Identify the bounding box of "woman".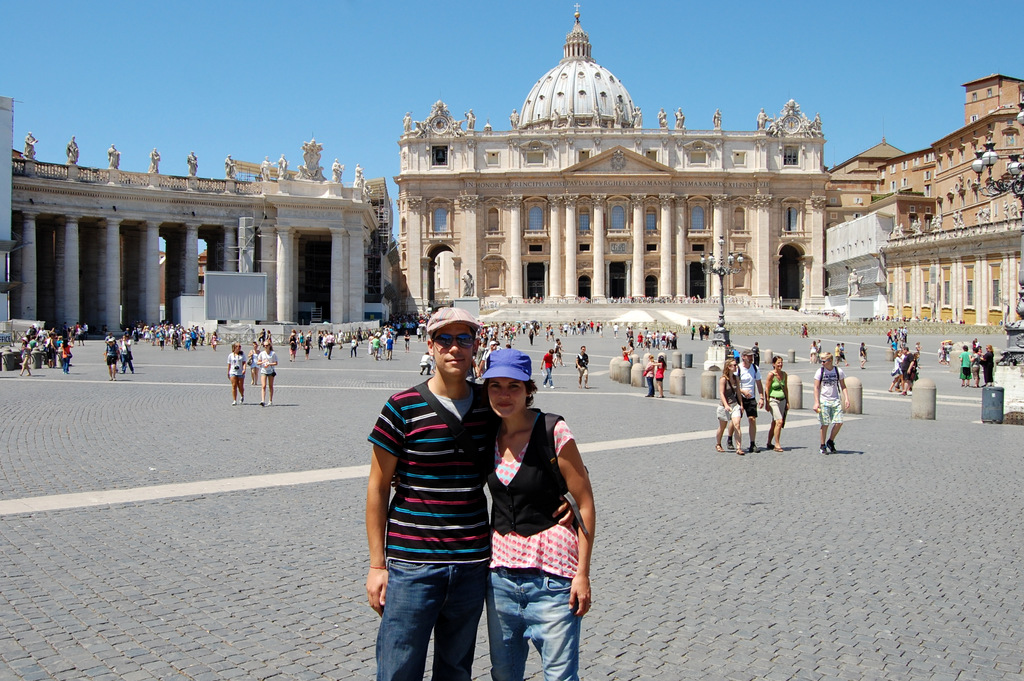
select_region(714, 357, 746, 452).
